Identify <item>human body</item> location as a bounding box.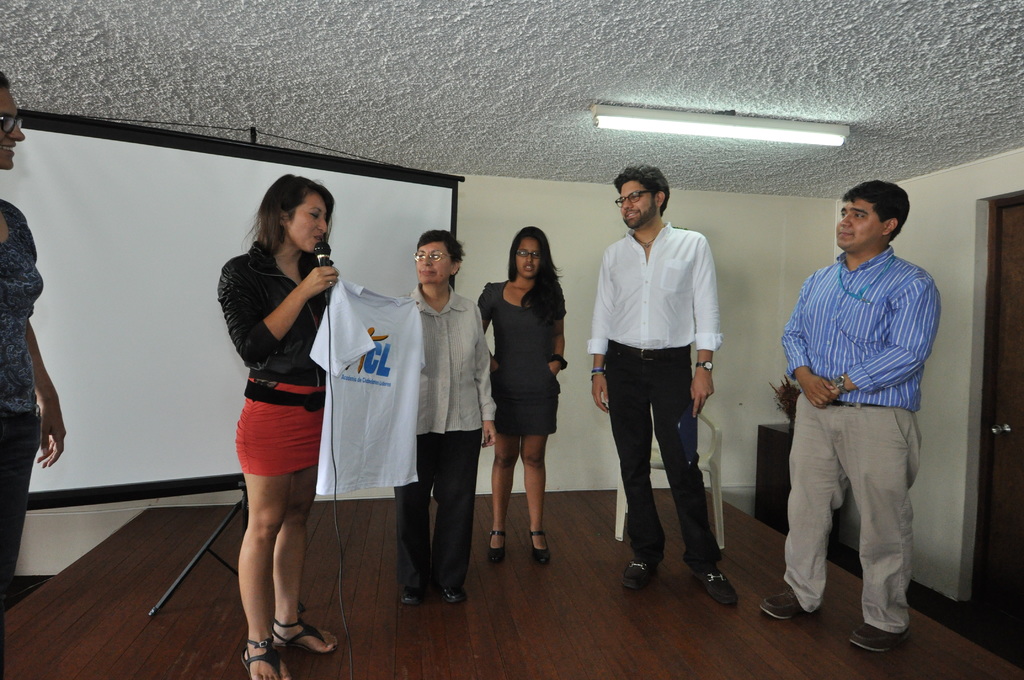
585, 168, 740, 608.
